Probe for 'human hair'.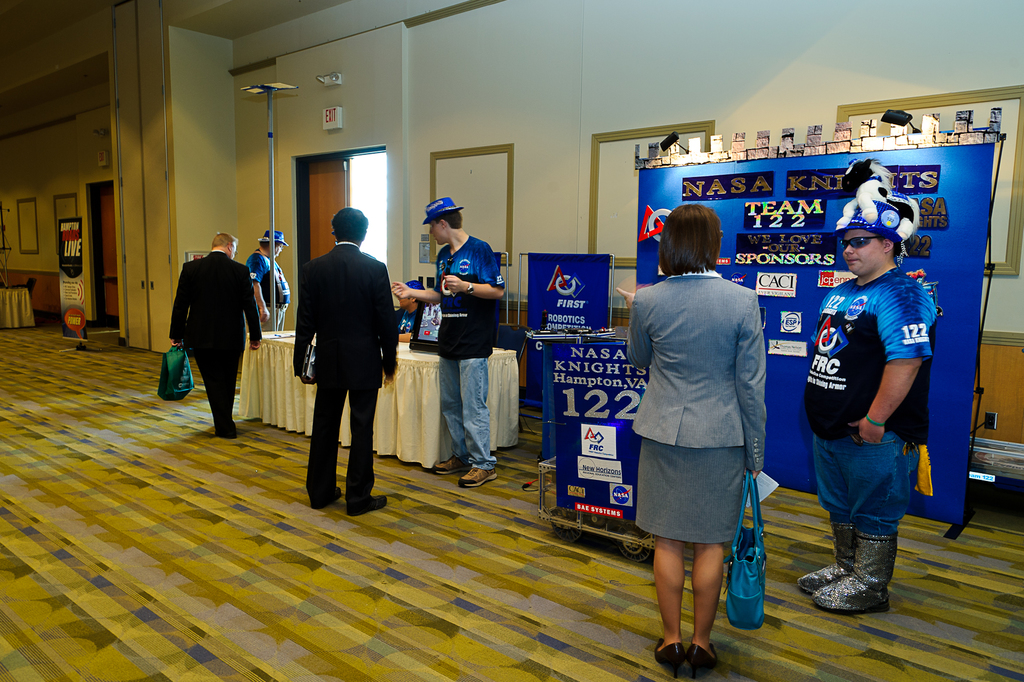
Probe result: 435,210,465,233.
